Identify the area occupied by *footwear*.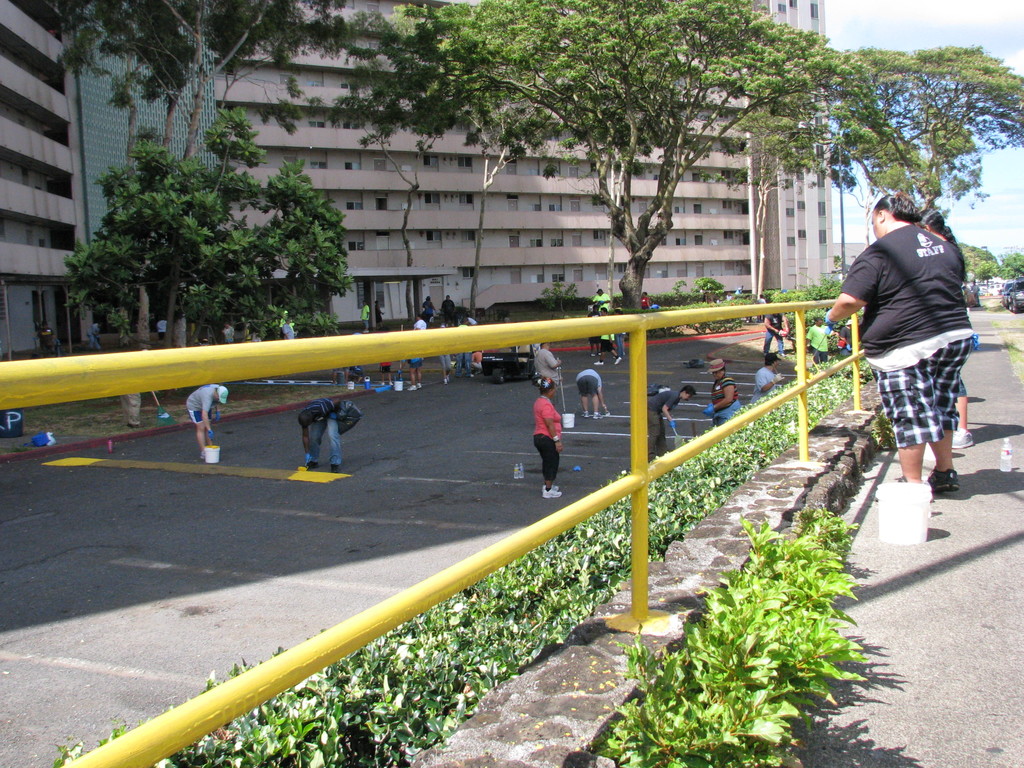
Area: (left=543, top=492, right=564, bottom=495).
